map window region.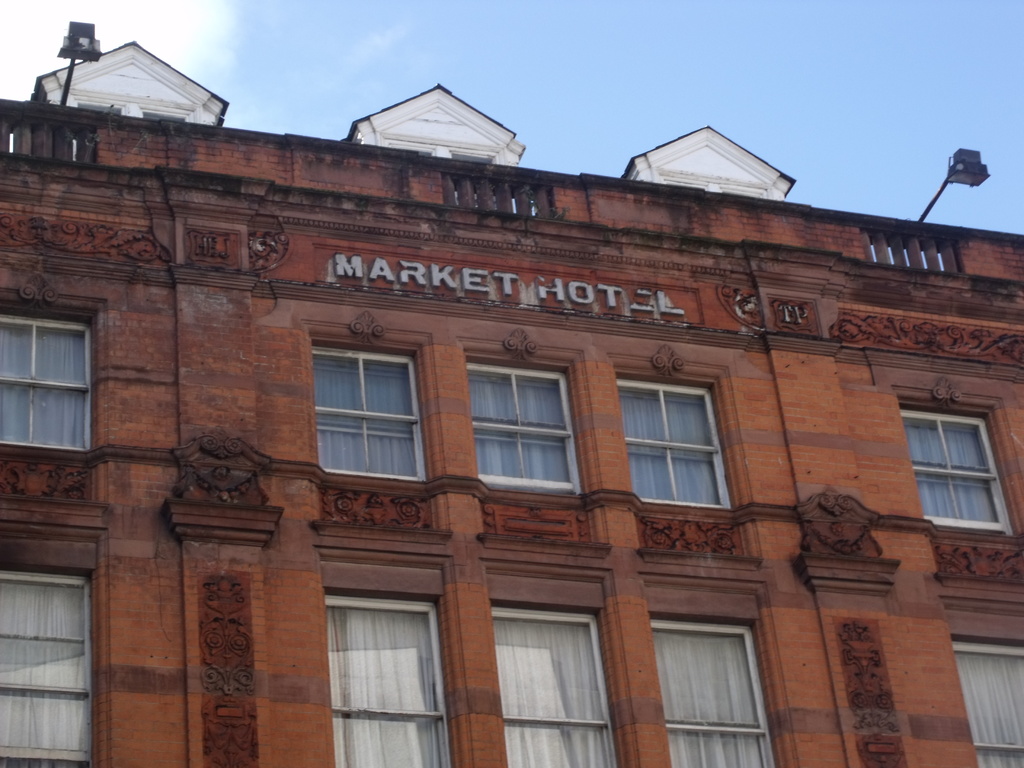
Mapped to locate(890, 413, 1017, 534).
